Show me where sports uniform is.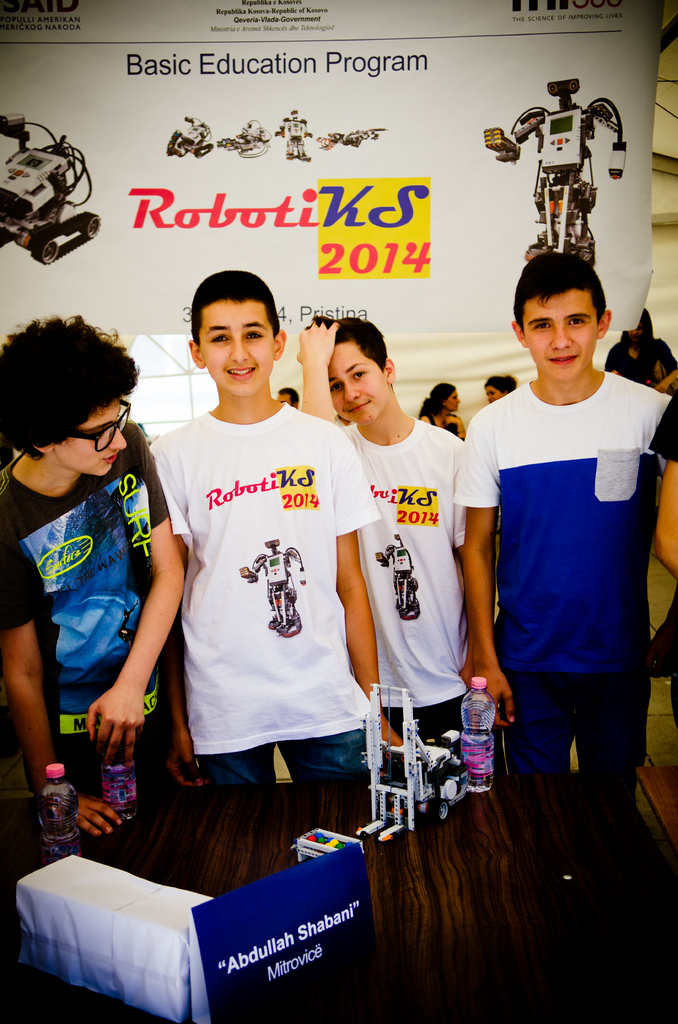
sports uniform is at Rect(0, 421, 188, 872).
